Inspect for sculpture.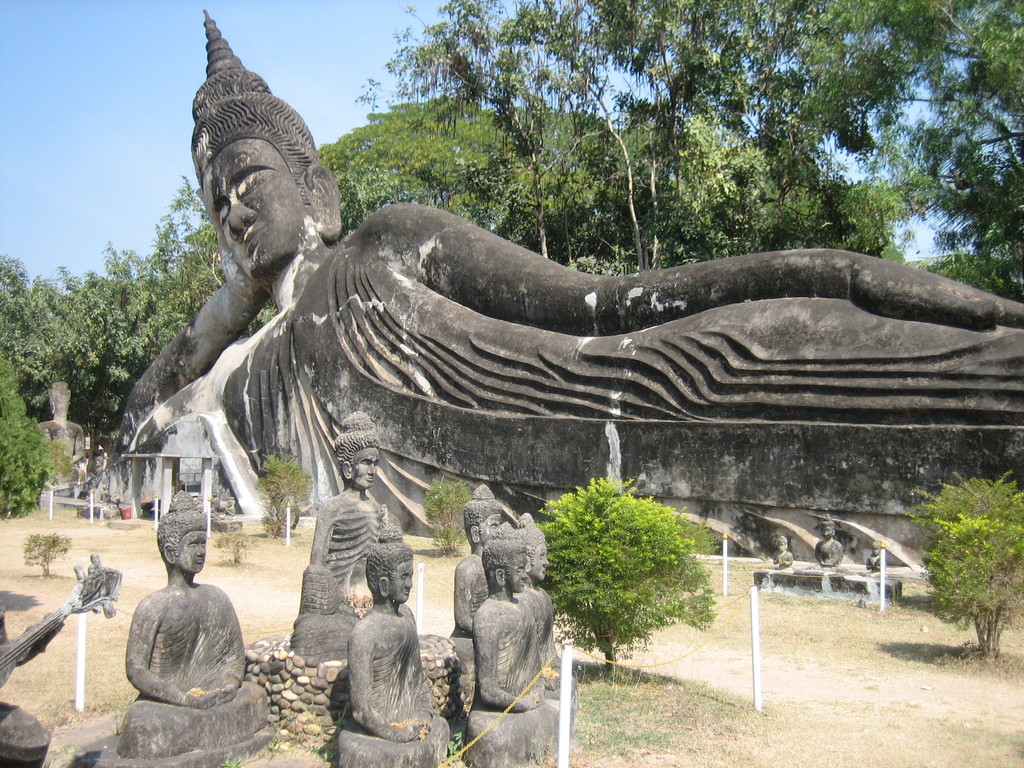
Inspection: (865,542,882,574).
